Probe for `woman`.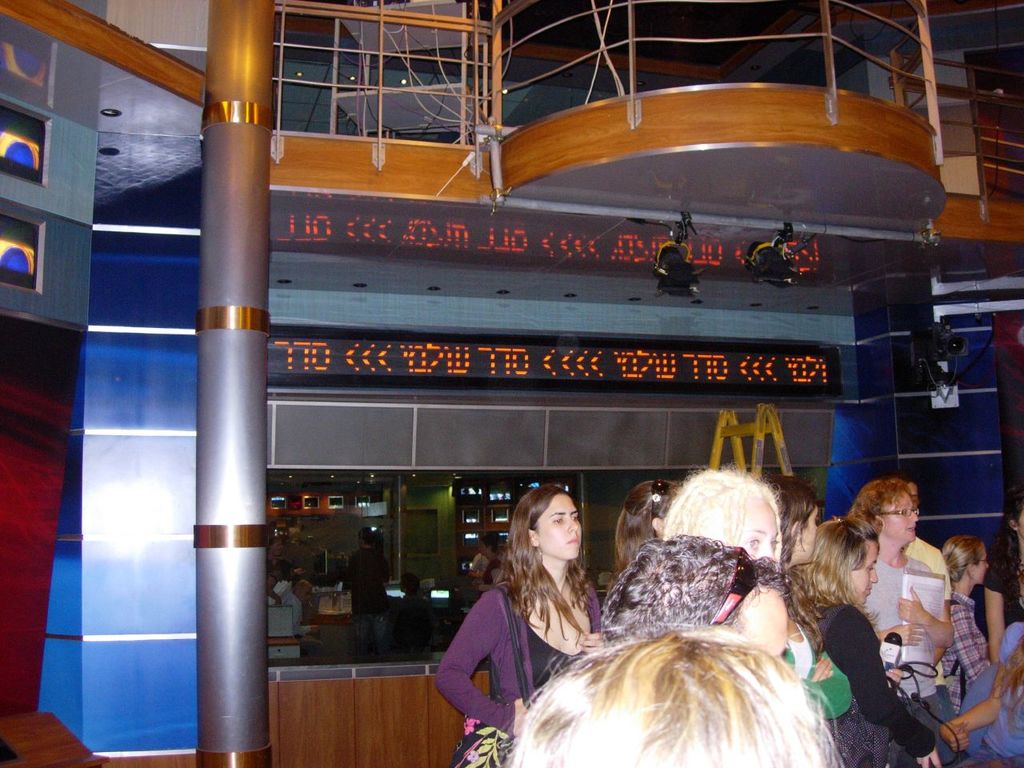
Probe result: region(454, 484, 600, 751).
